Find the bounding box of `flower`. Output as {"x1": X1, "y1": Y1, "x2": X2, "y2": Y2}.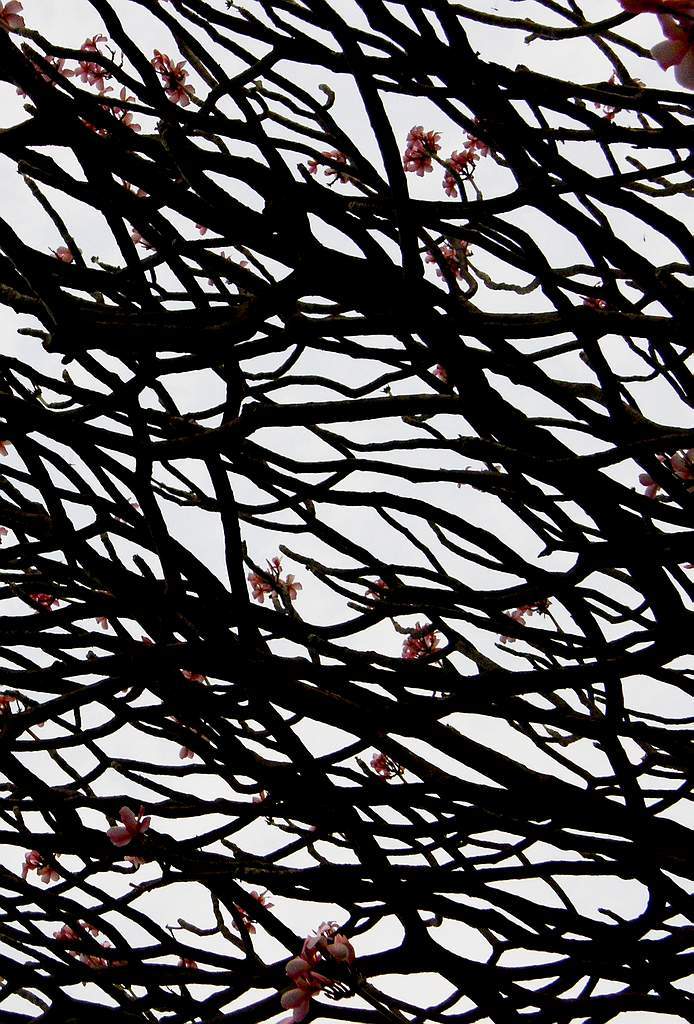
{"x1": 579, "y1": 292, "x2": 609, "y2": 305}.
